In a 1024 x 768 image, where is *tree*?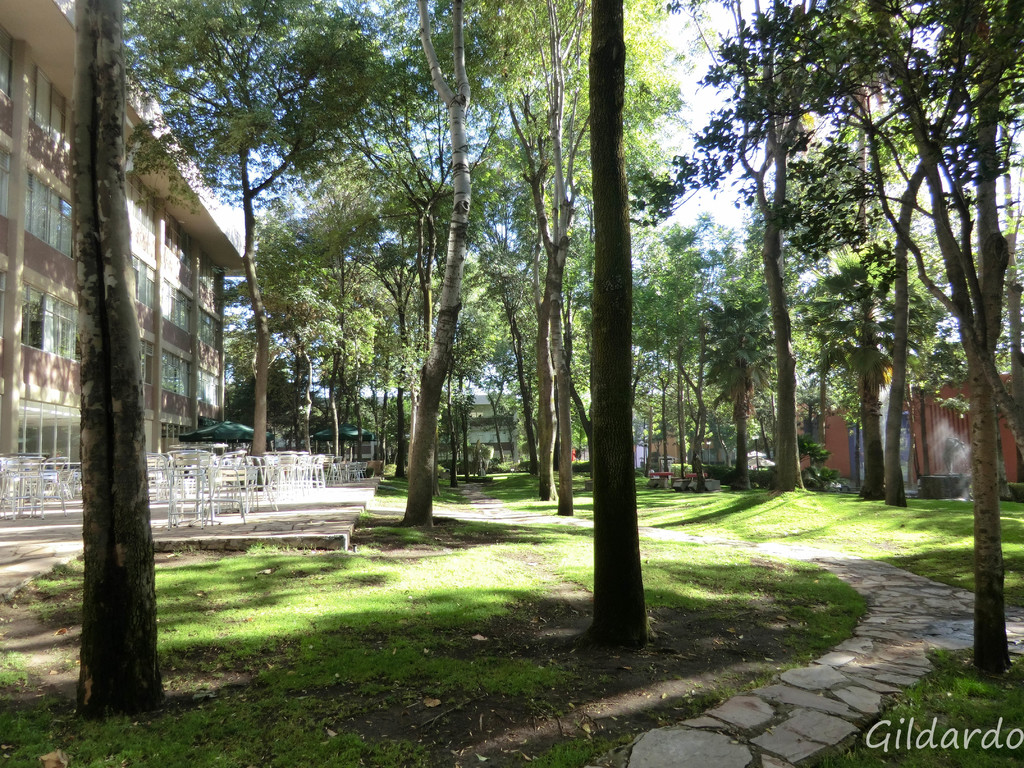
detection(583, 0, 657, 648).
